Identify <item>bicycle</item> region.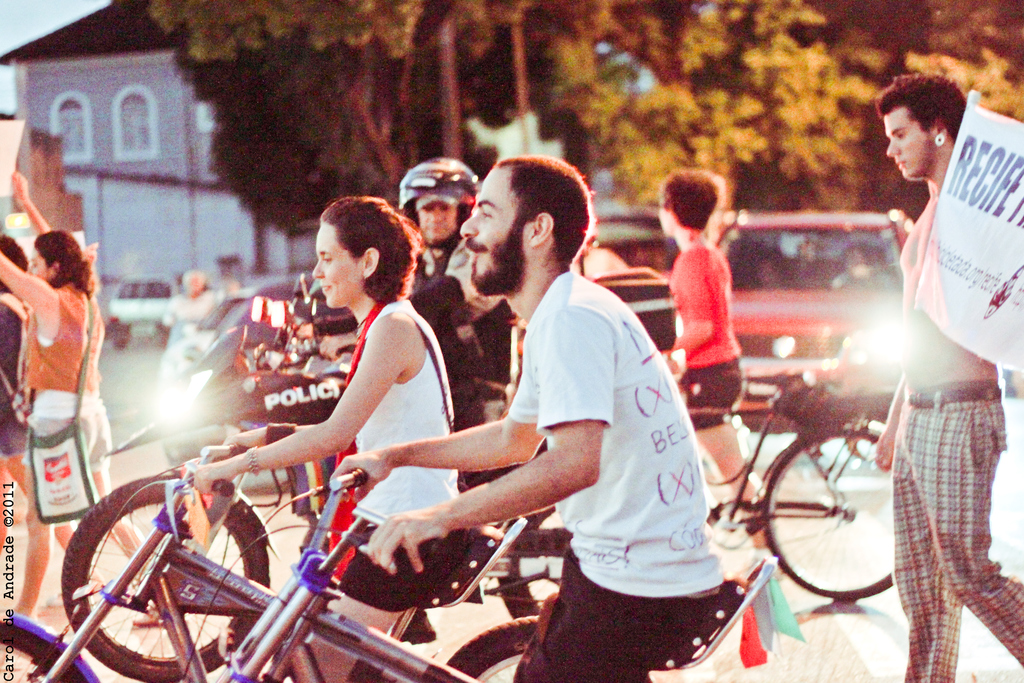
Region: bbox=[212, 469, 777, 682].
